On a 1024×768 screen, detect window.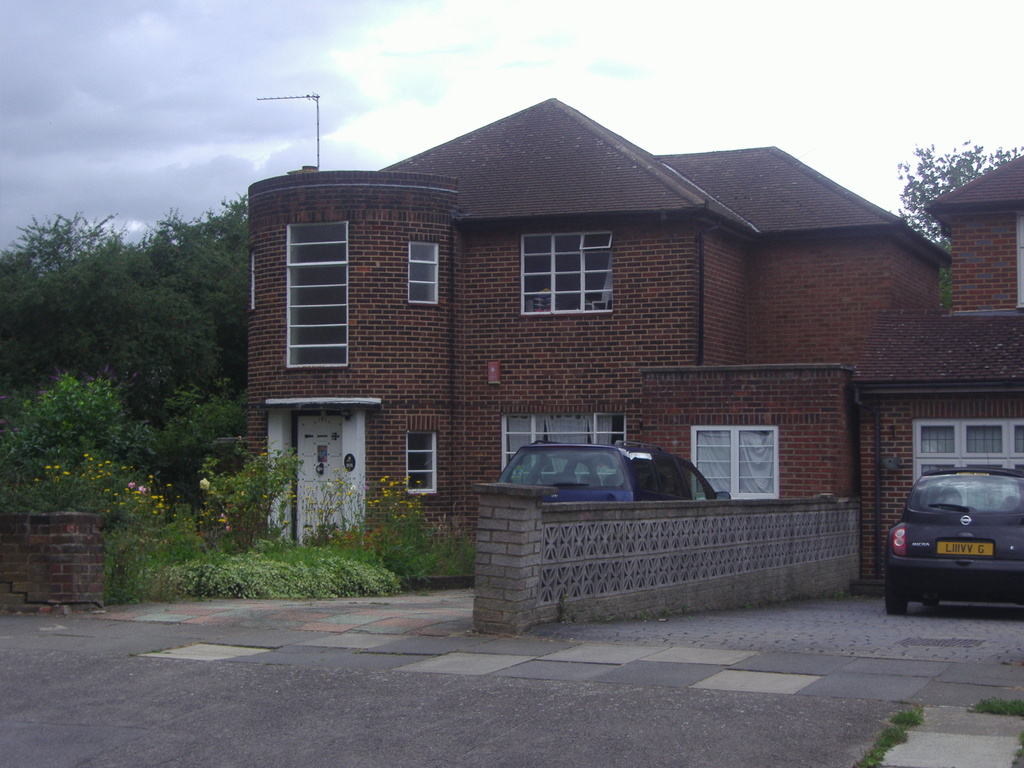
{"left": 516, "top": 230, "right": 614, "bottom": 315}.
